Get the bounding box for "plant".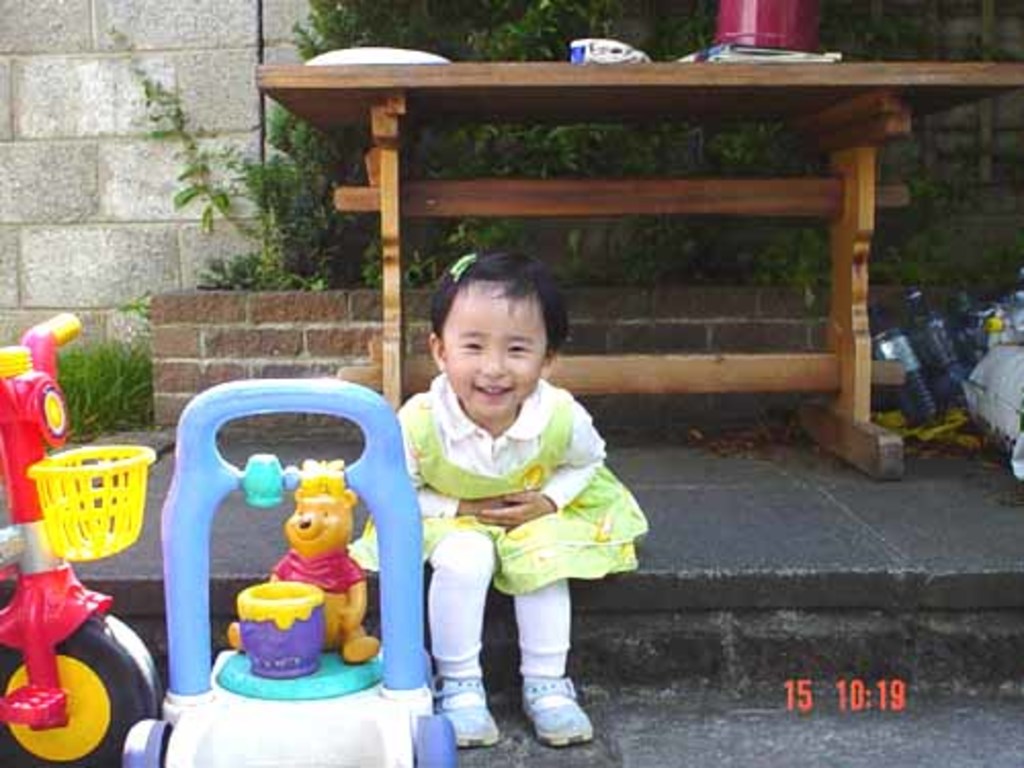
(x1=57, y1=319, x2=170, y2=430).
